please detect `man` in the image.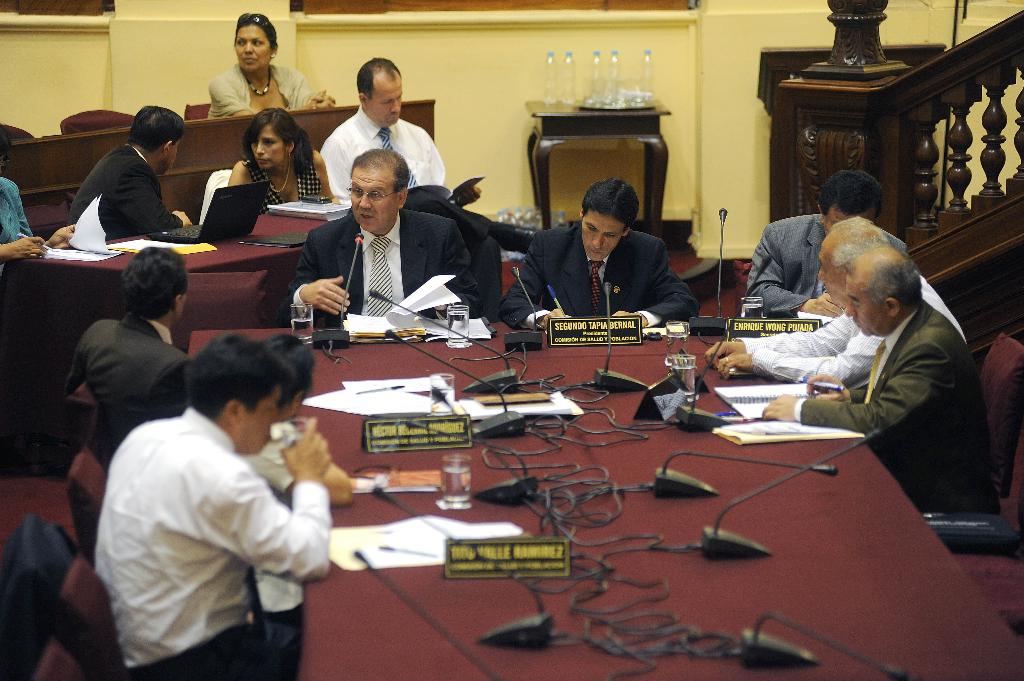
box(79, 107, 196, 233).
